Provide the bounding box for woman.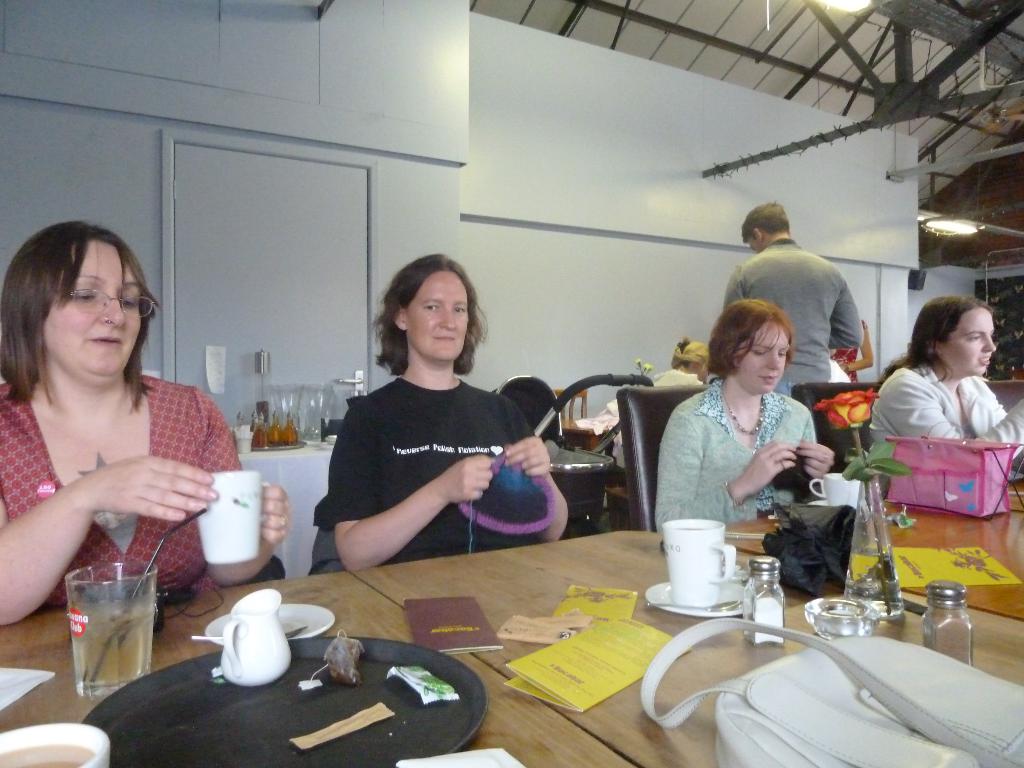
bbox=(864, 291, 1023, 476).
